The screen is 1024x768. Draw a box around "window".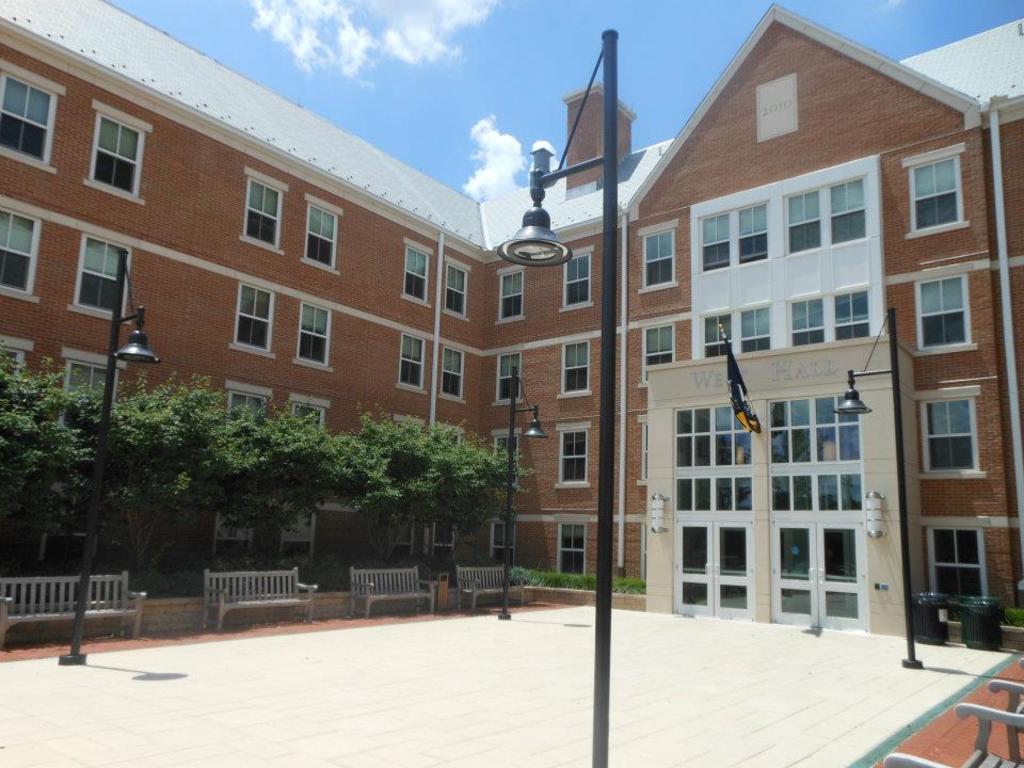
(397,335,423,391).
